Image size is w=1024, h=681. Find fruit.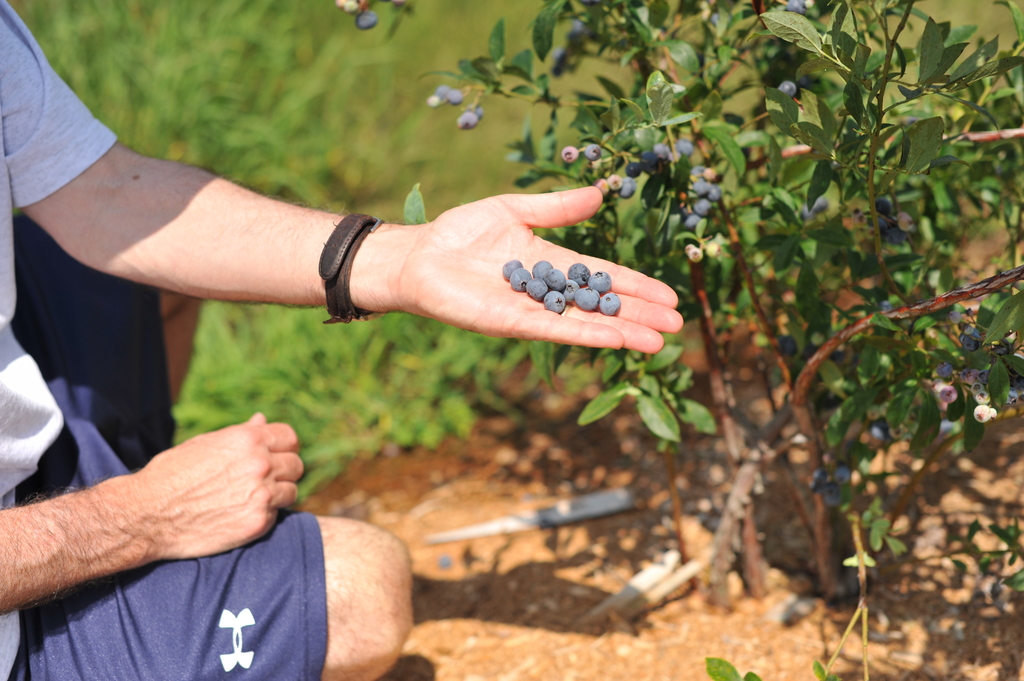
456/111/479/128.
